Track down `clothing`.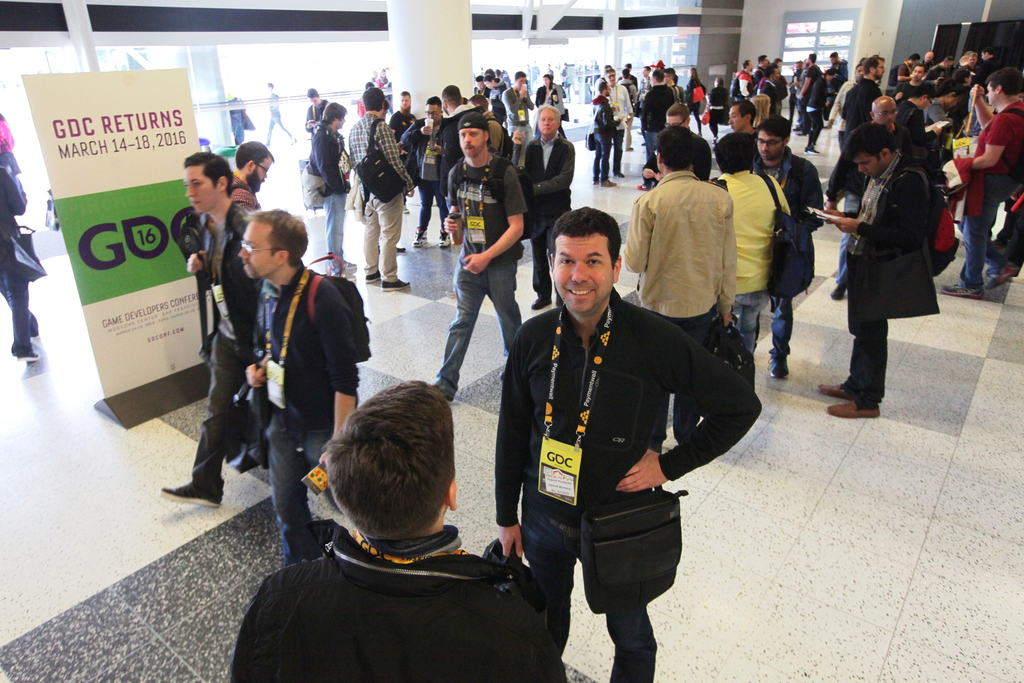
Tracked to bbox(221, 522, 571, 682).
